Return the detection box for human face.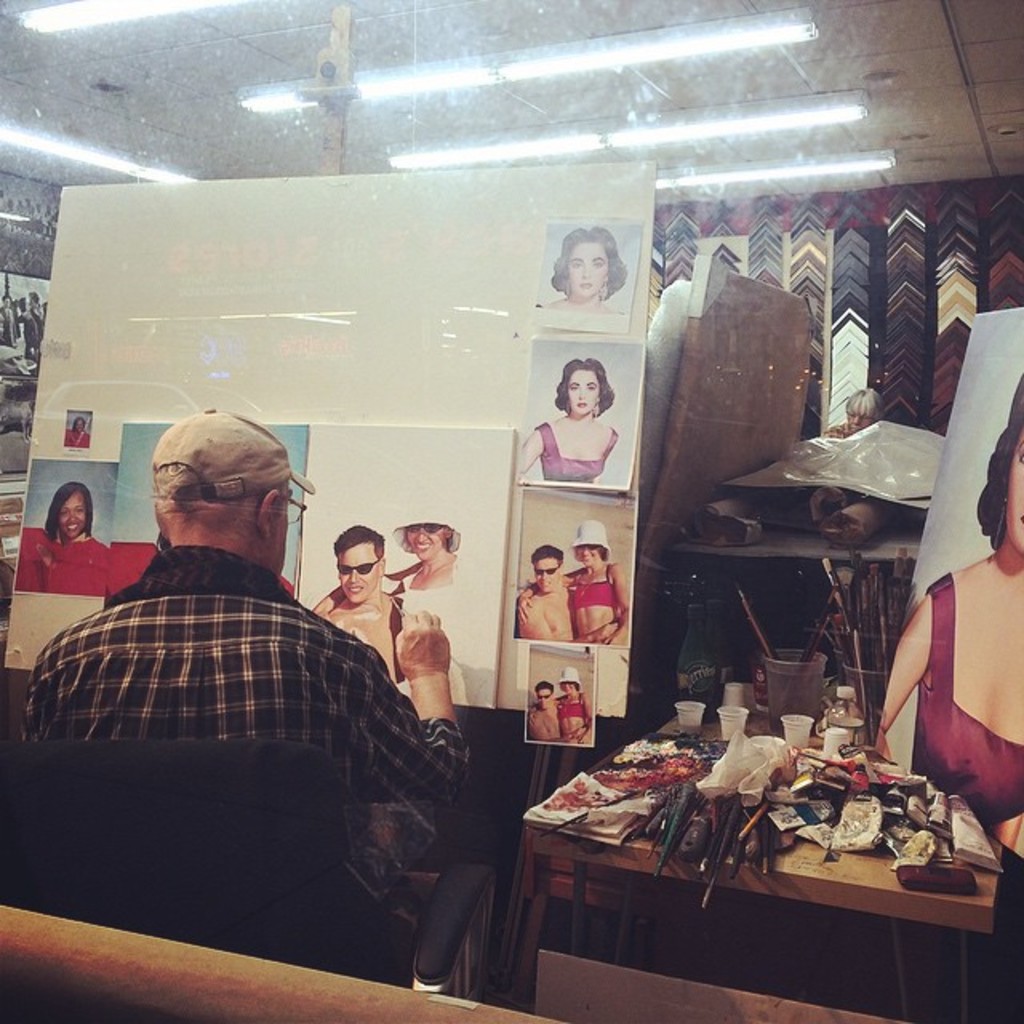
<box>579,542,602,563</box>.
